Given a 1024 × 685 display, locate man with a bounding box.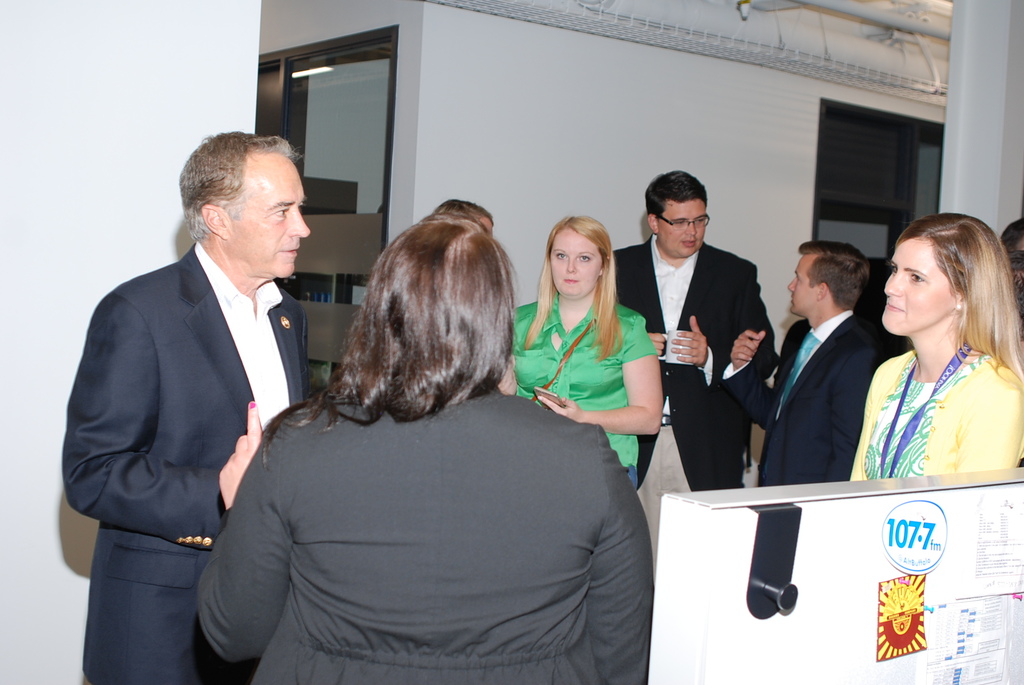
Located: [x1=69, y1=122, x2=339, y2=654].
